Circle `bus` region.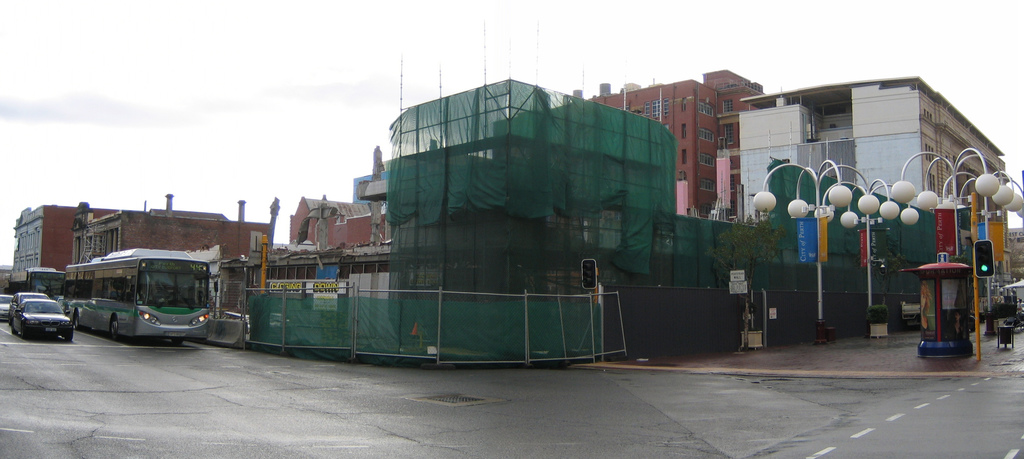
Region: select_region(9, 267, 68, 305).
